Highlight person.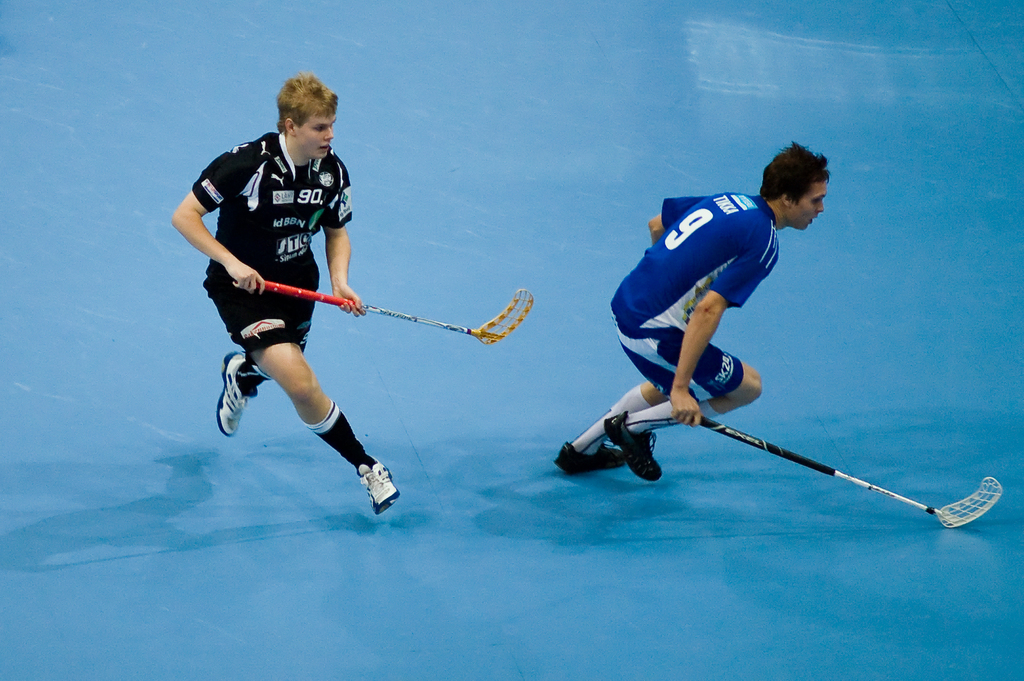
Highlighted region: left=550, top=141, right=833, bottom=482.
